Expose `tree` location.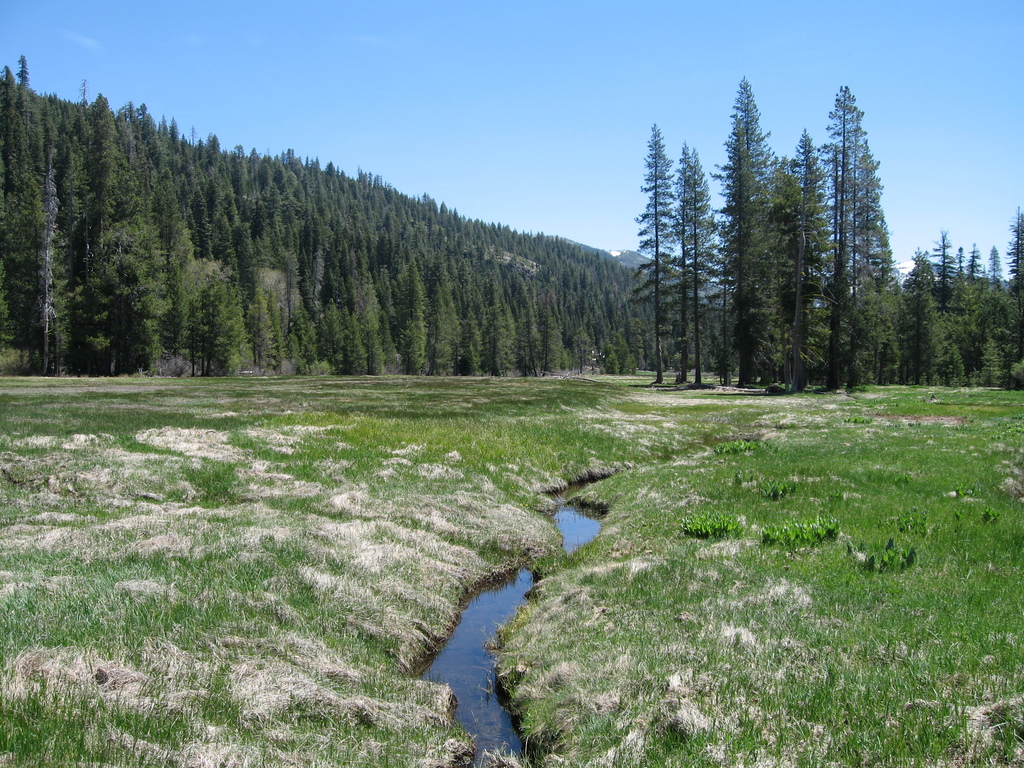
Exposed at x1=1004 y1=205 x2=1023 y2=370.
